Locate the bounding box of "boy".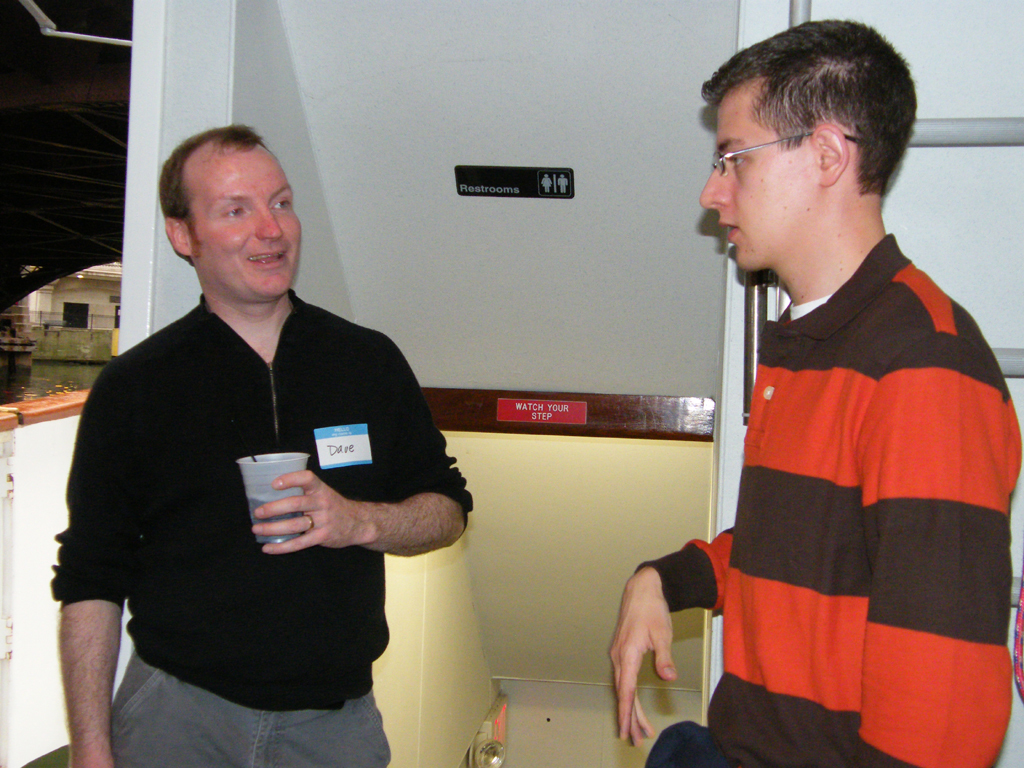
Bounding box: left=606, top=20, right=1021, bottom=764.
